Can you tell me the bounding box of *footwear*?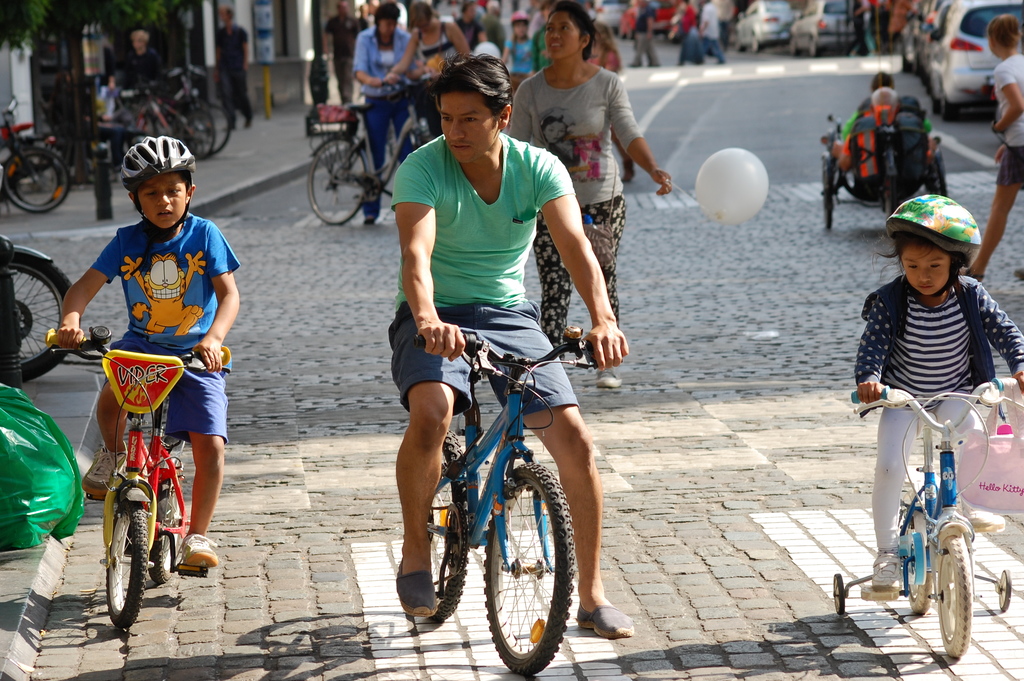
(79, 440, 129, 501).
